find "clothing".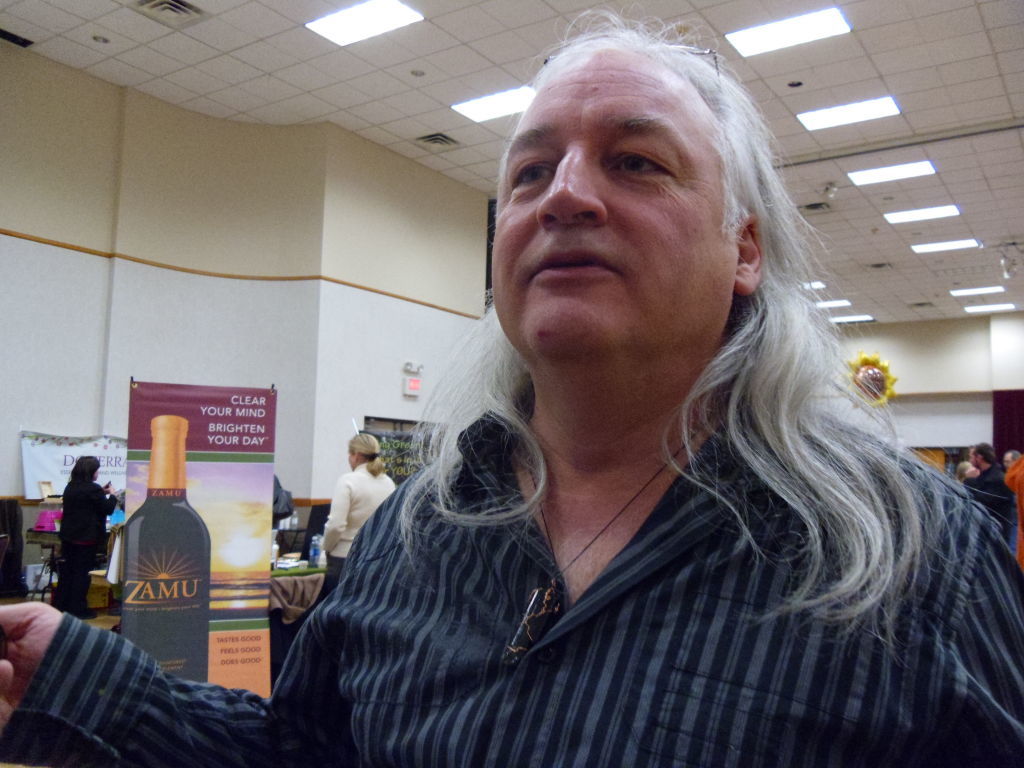
pyautogui.locateOnScreen(956, 464, 1015, 540).
